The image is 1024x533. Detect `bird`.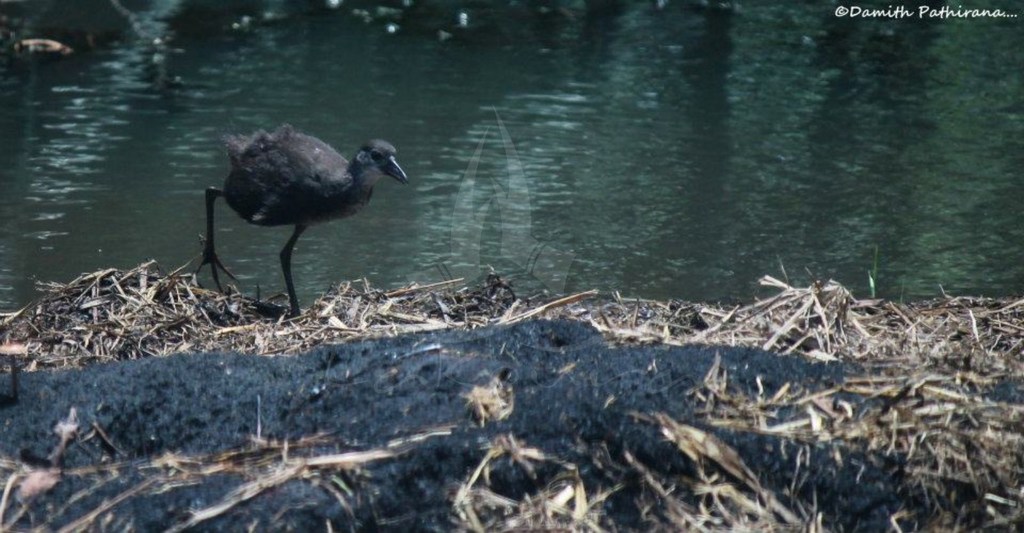
Detection: locate(188, 121, 406, 296).
